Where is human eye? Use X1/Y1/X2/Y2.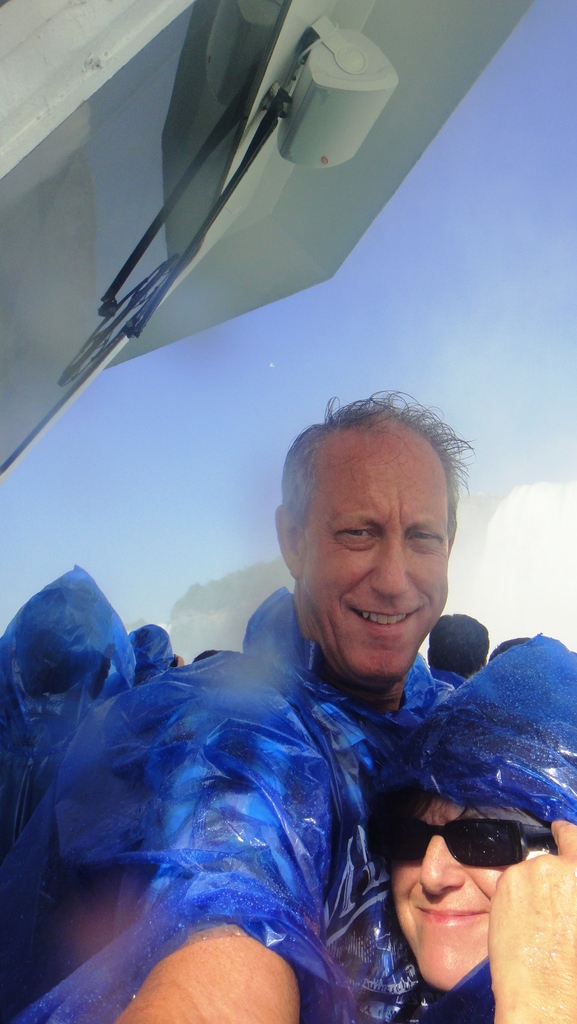
333/524/375/545.
